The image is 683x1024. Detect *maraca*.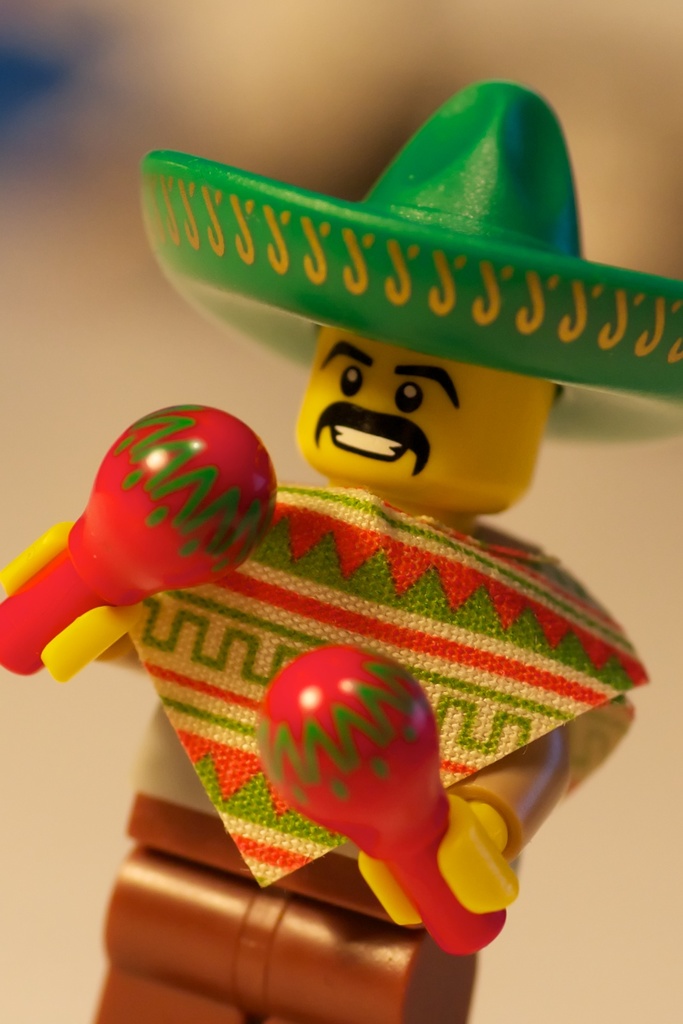
Detection: left=261, top=641, right=504, bottom=955.
